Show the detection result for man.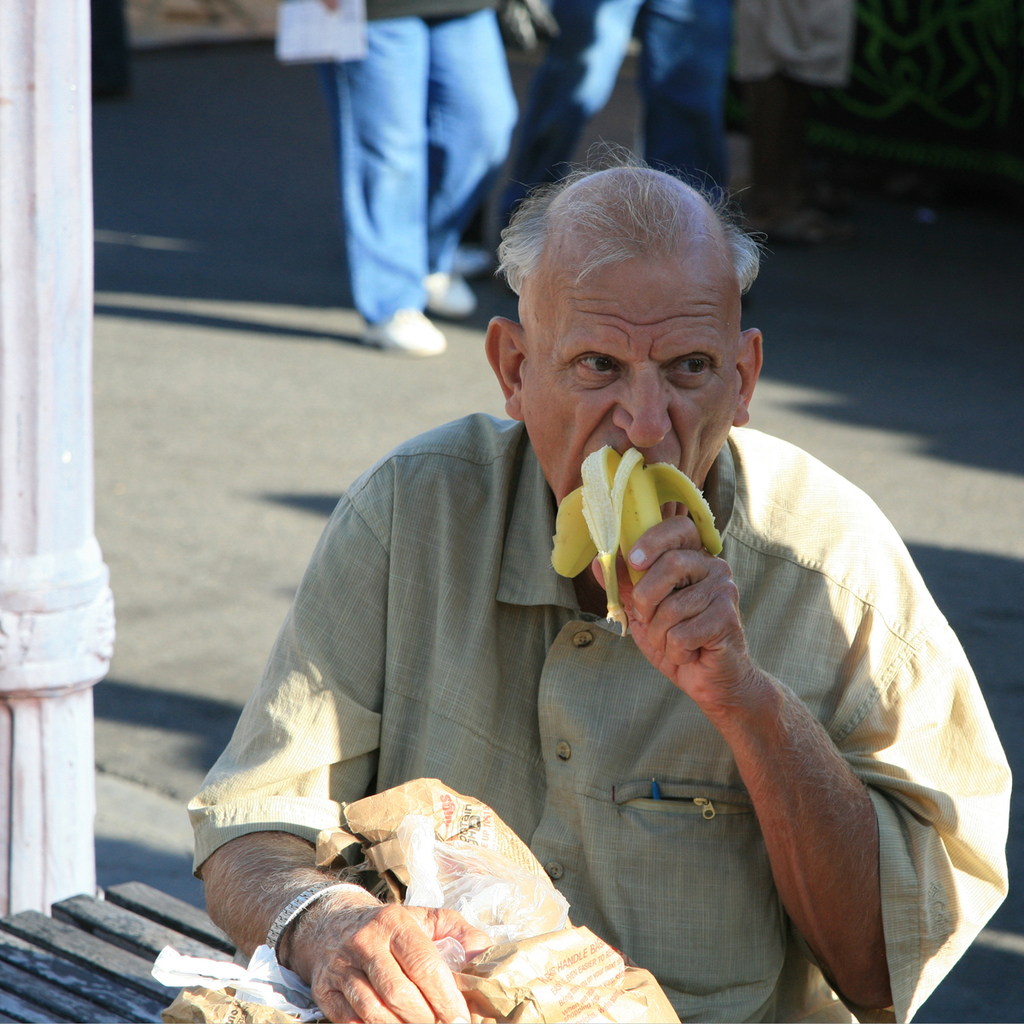
bbox=(497, 0, 784, 263).
